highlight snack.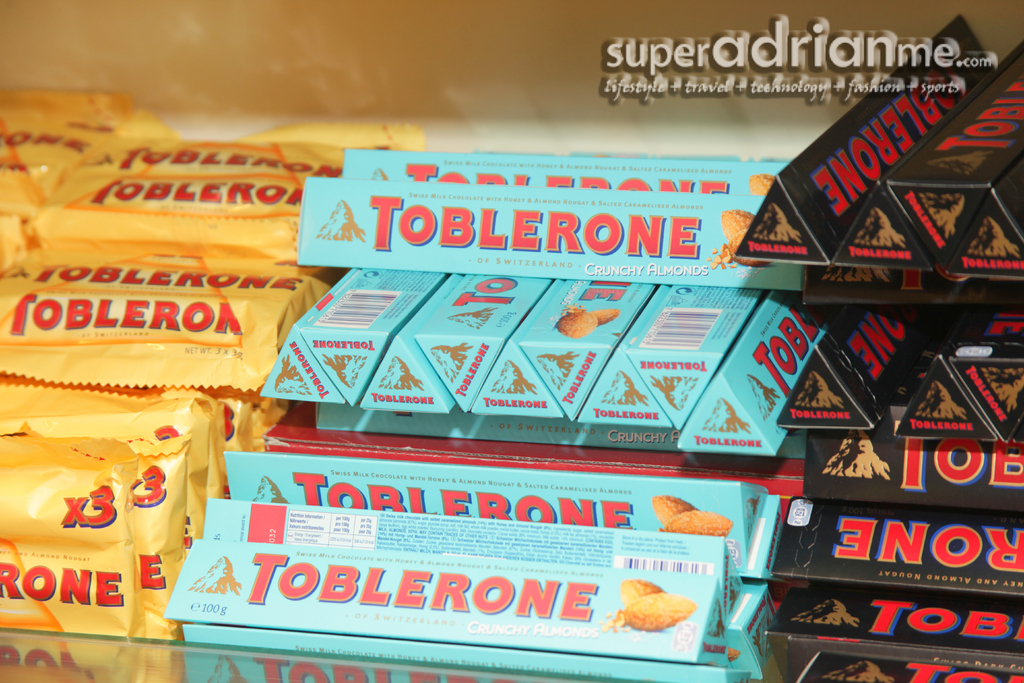
Highlighted region: 619 576 700 642.
